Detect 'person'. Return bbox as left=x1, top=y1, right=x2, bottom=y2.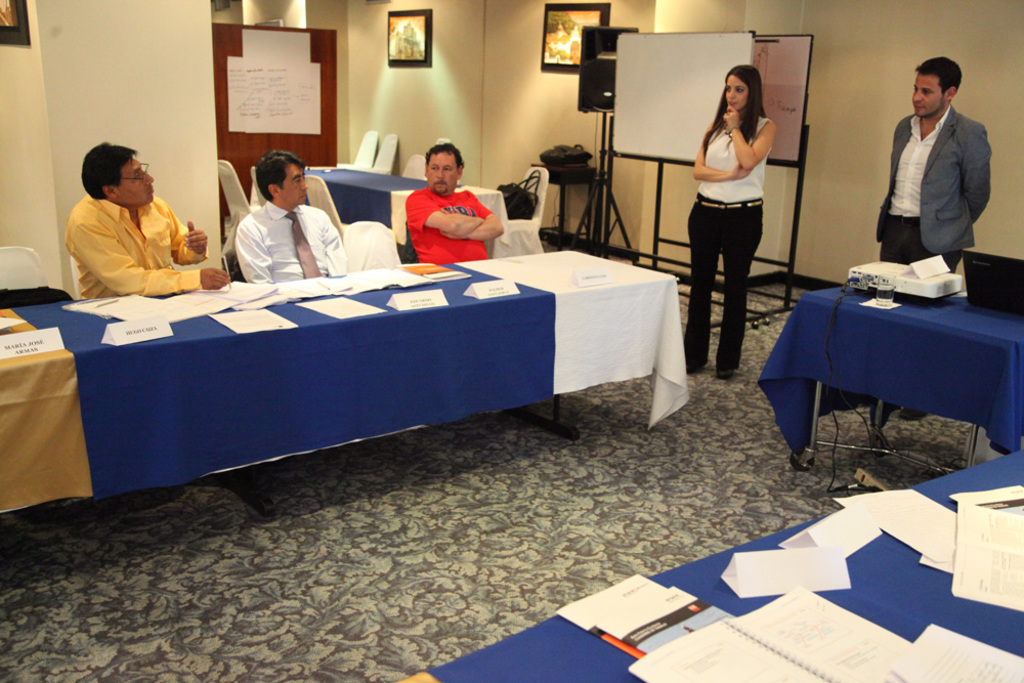
left=692, top=50, right=787, bottom=360.
